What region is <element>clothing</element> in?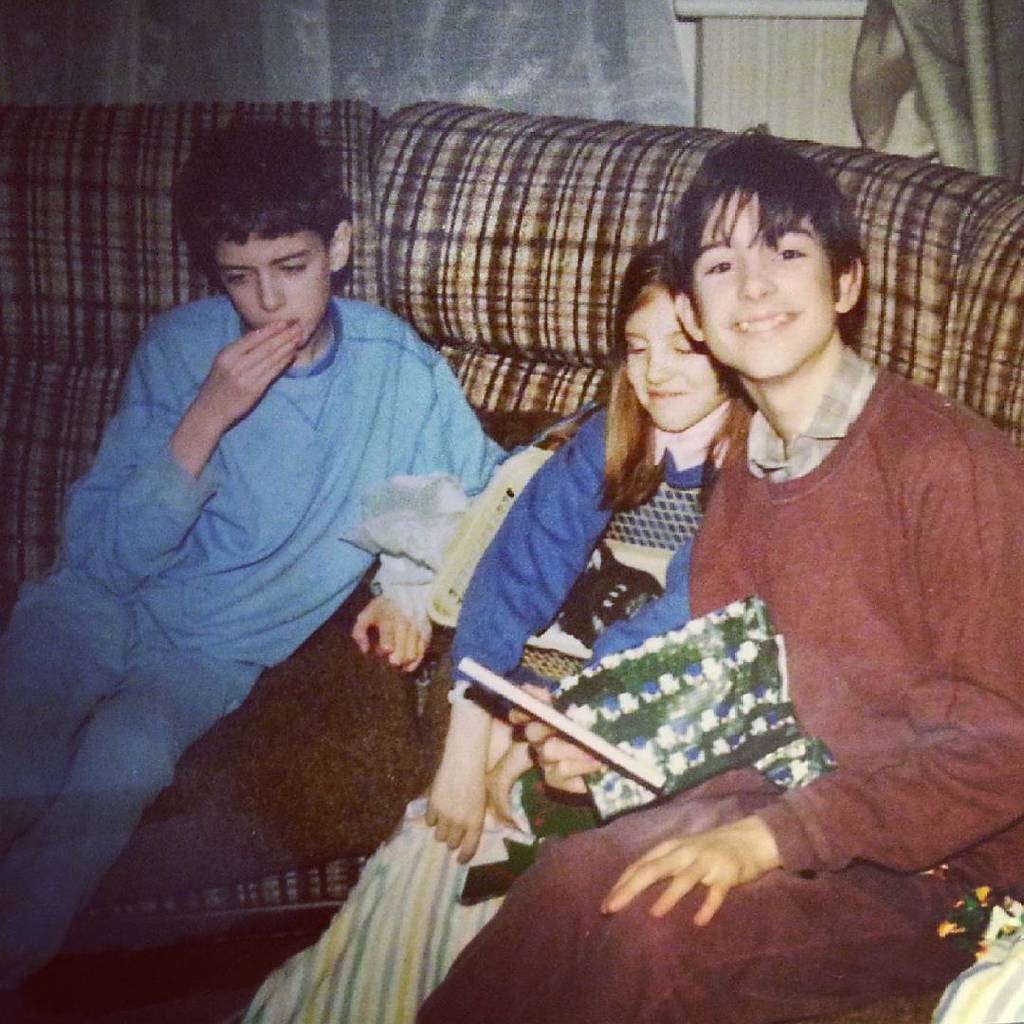
(x1=410, y1=361, x2=1023, y2=1023).
